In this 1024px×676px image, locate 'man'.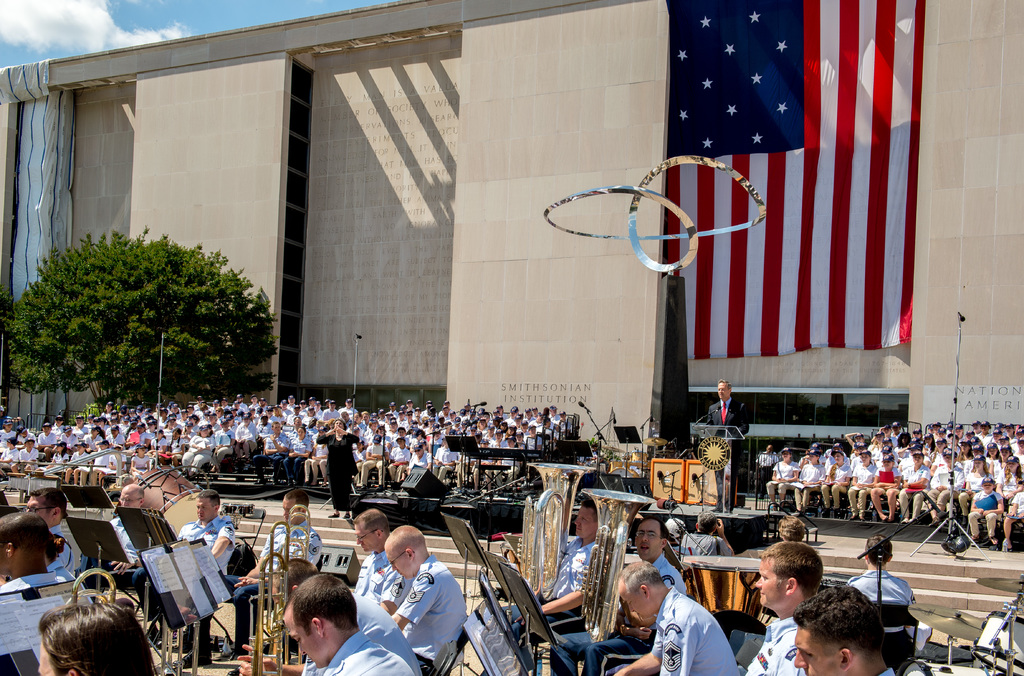
Bounding box: <box>251,419,291,483</box>.
